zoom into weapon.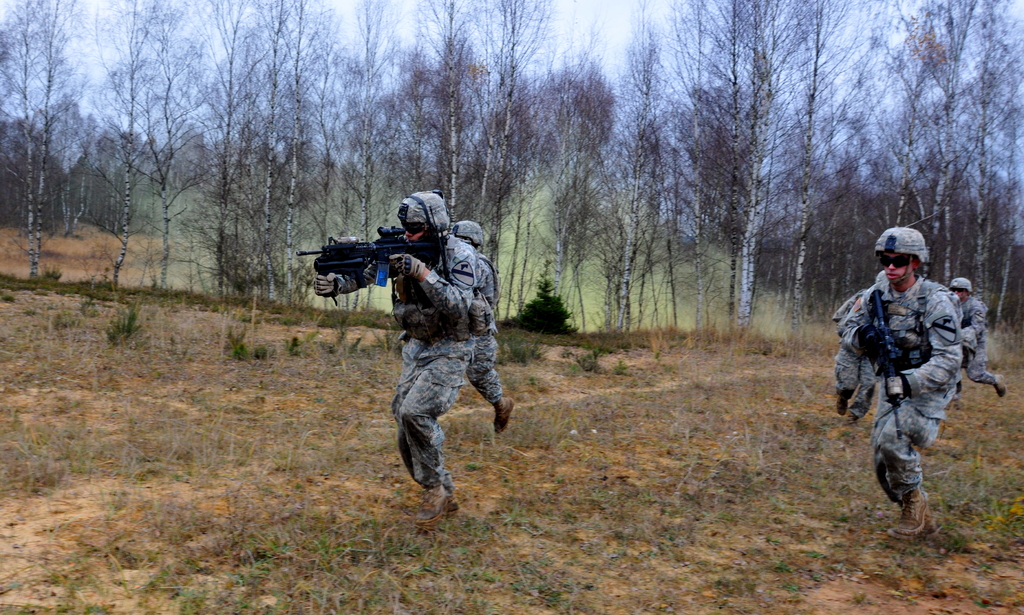
Zoom target: <bbox>302, 211, 469, 311</bbox>.
